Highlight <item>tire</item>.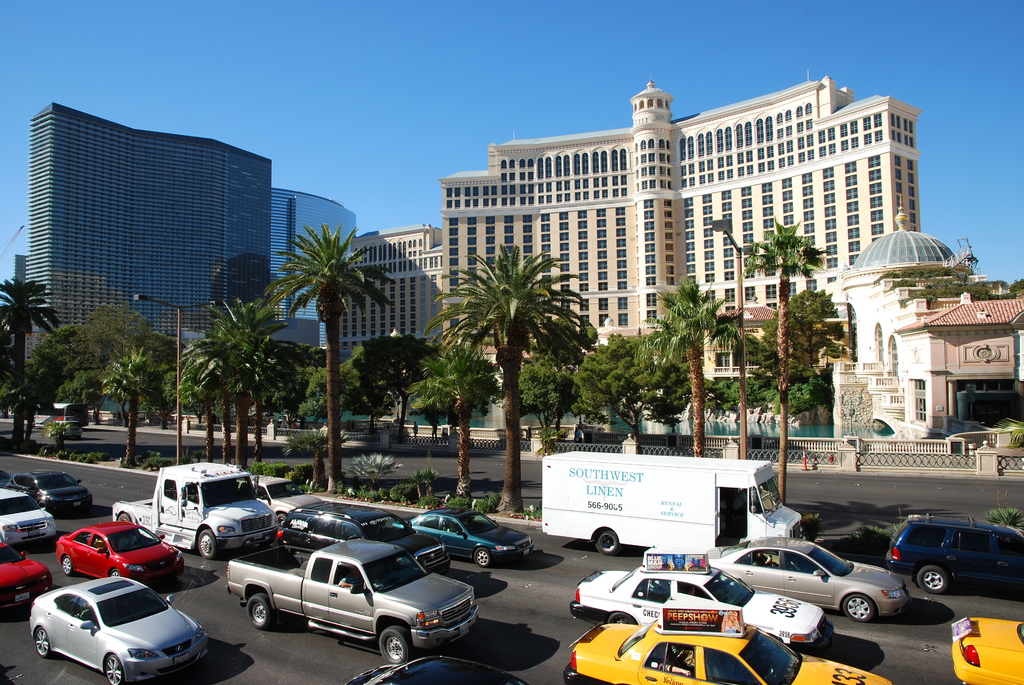
Highlighted region: (247, 592, 273, 630).
